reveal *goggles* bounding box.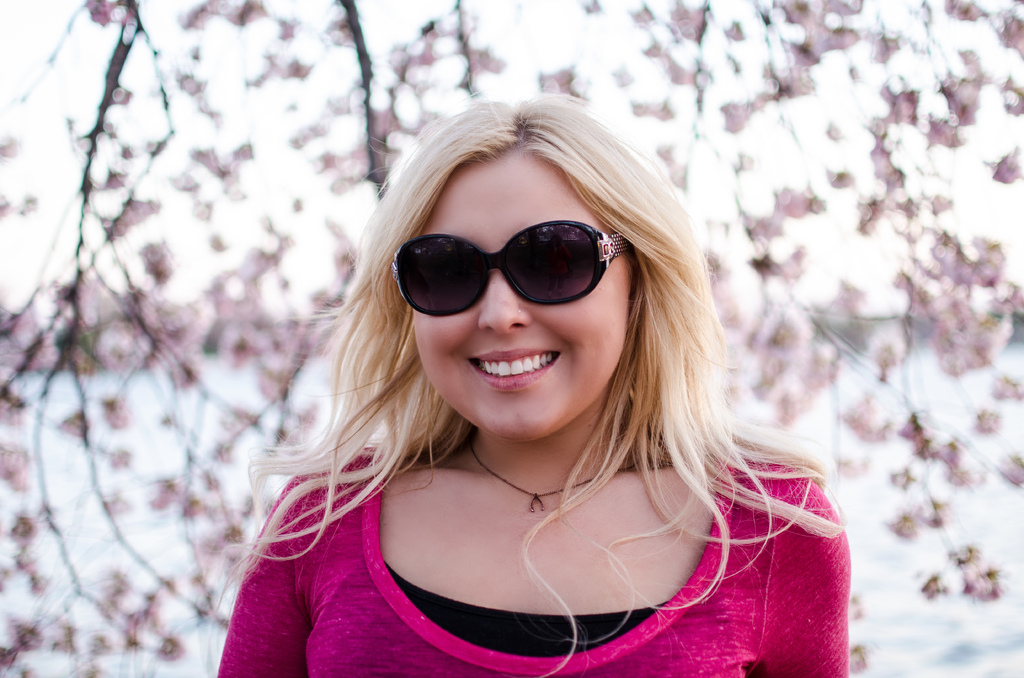
Revealed: Rect(373, 216, 639, 318).
